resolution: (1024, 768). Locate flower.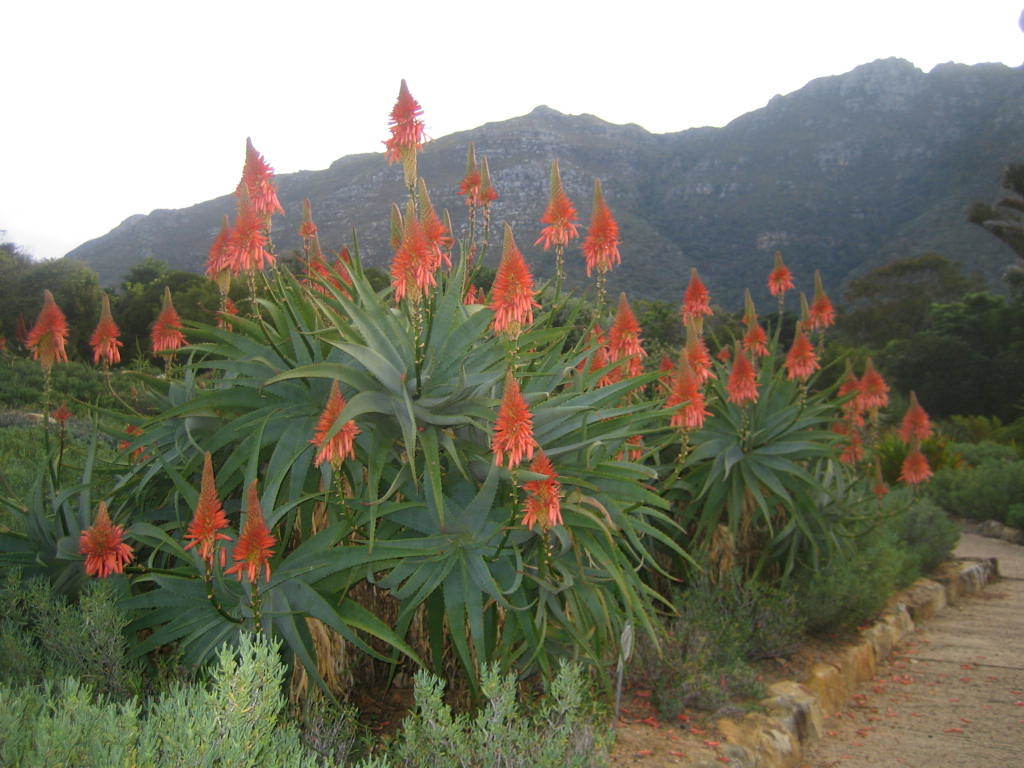
box(117, 420, 148, 461).
